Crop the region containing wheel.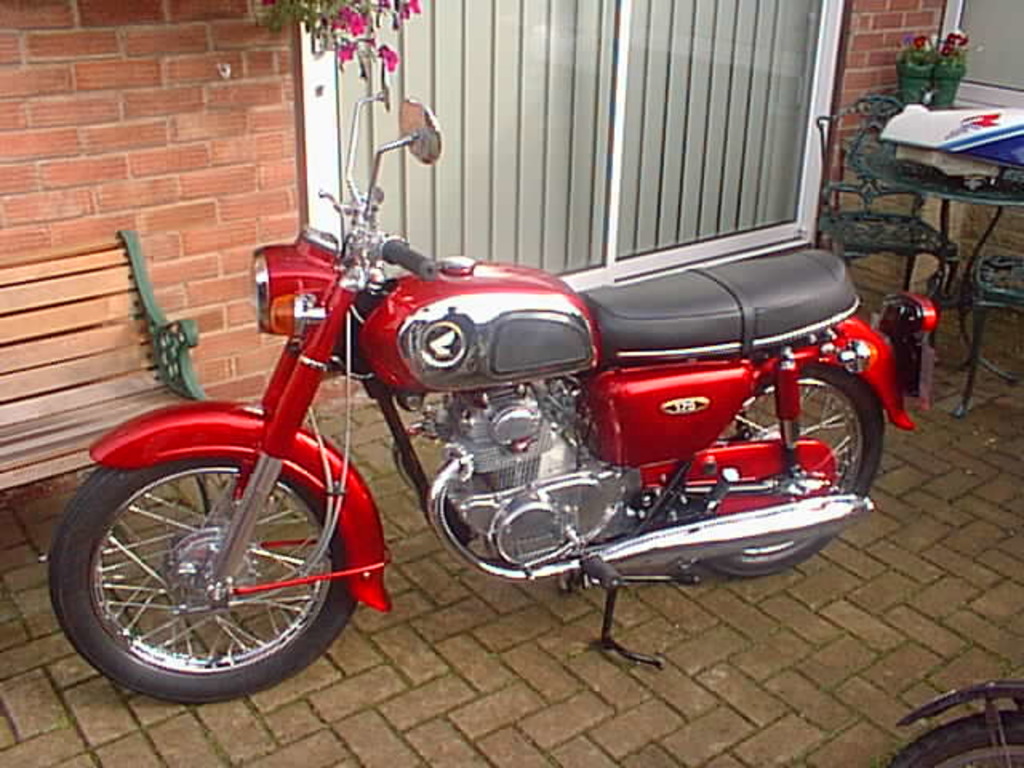
Crop region: [x1=691, y1=358, x2=880, y2=576].
